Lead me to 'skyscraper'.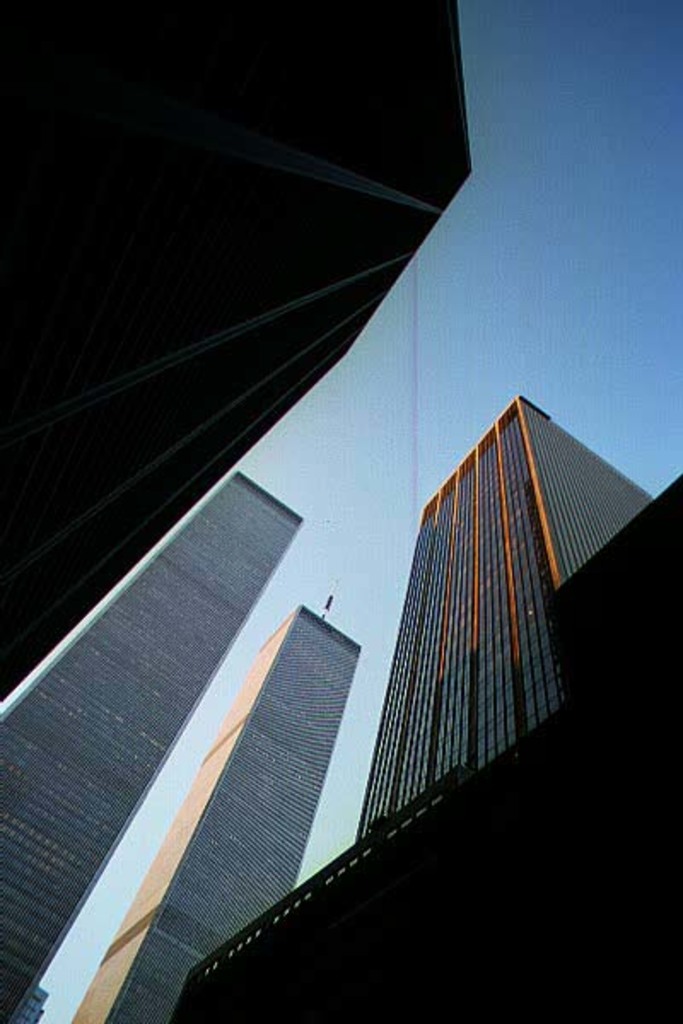
Lead to (x1=0, y1=466, x2=302, y2=1022).
